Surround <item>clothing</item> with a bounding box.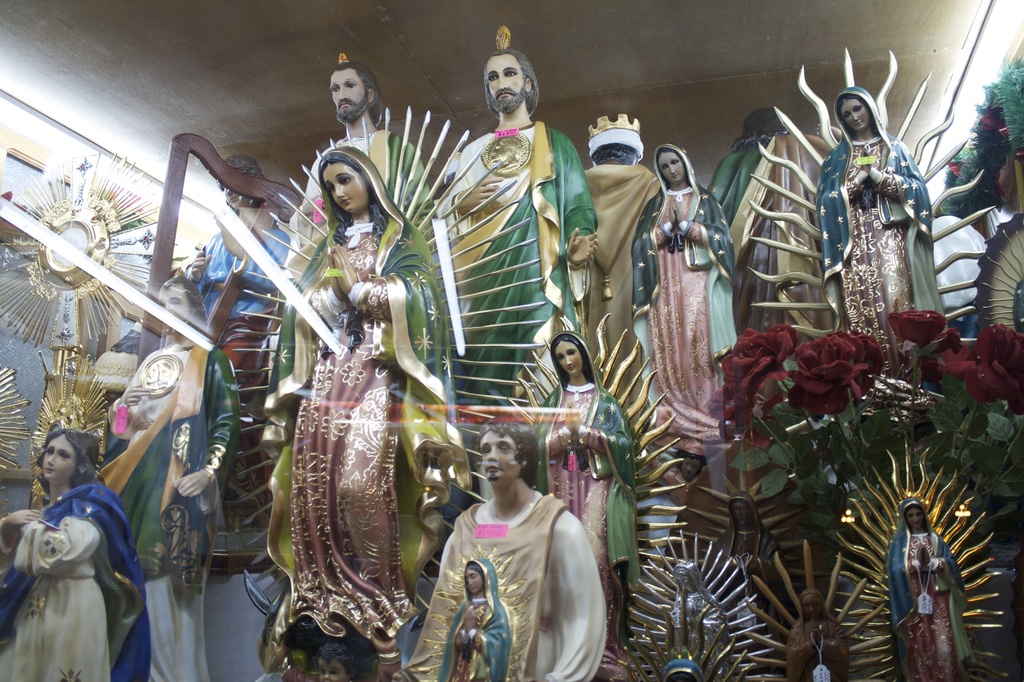
x1=101 y1=349 x2=244 y2=681.
